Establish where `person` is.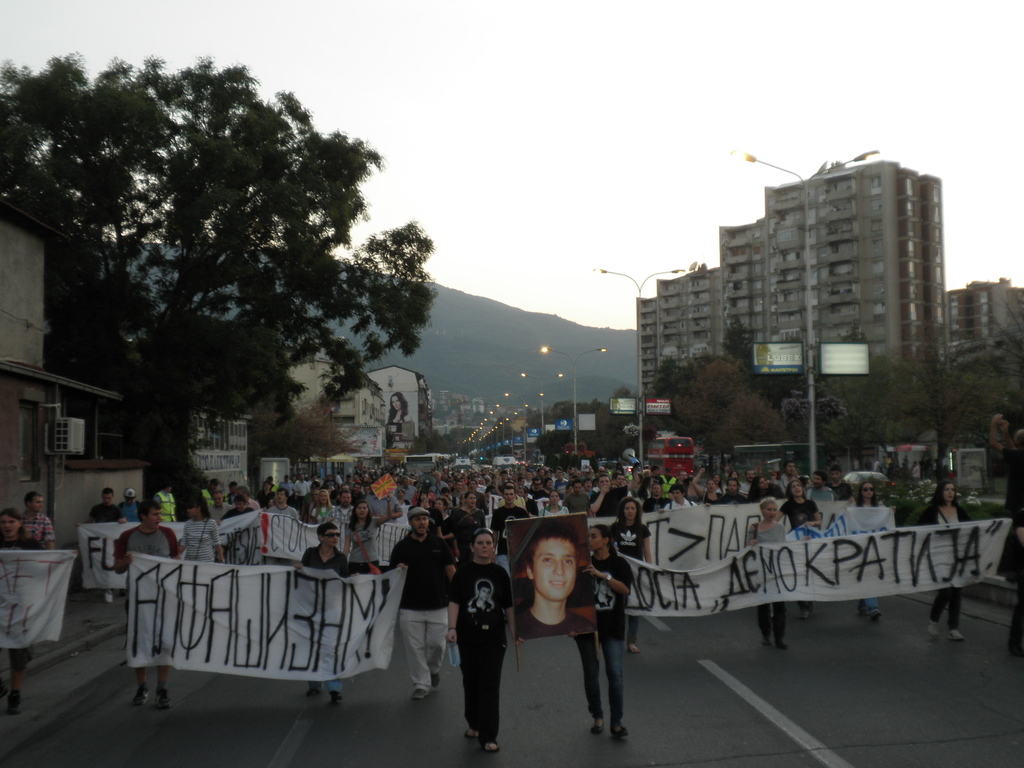
Established at BBox(845, 483, 881, 628).
